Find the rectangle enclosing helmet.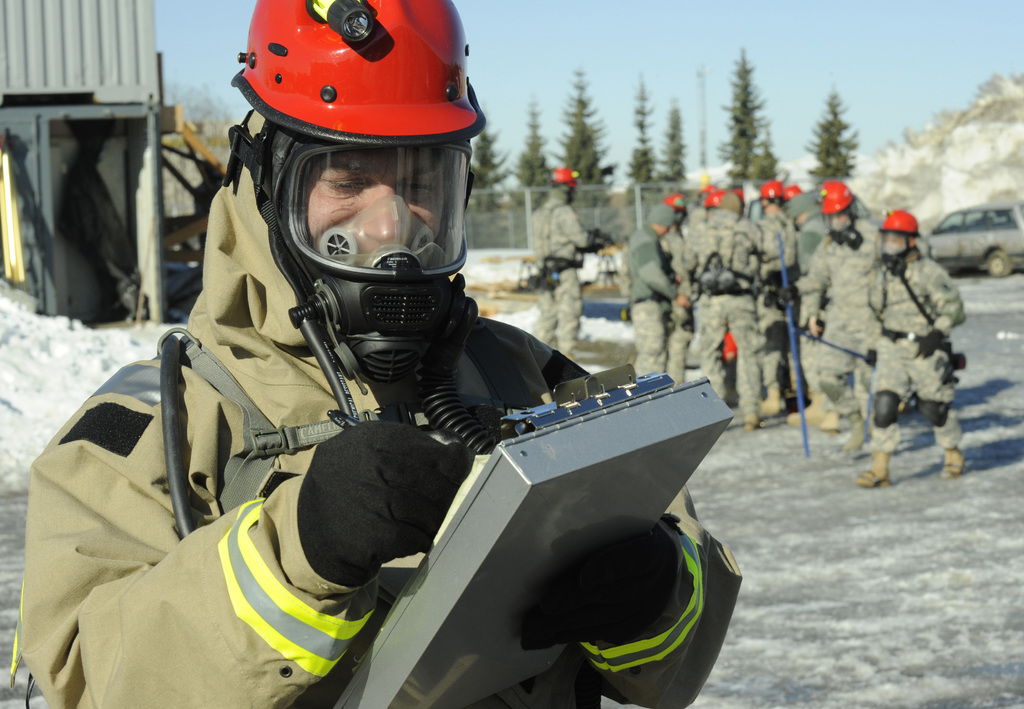
rect(781, 181, 803, 204).
